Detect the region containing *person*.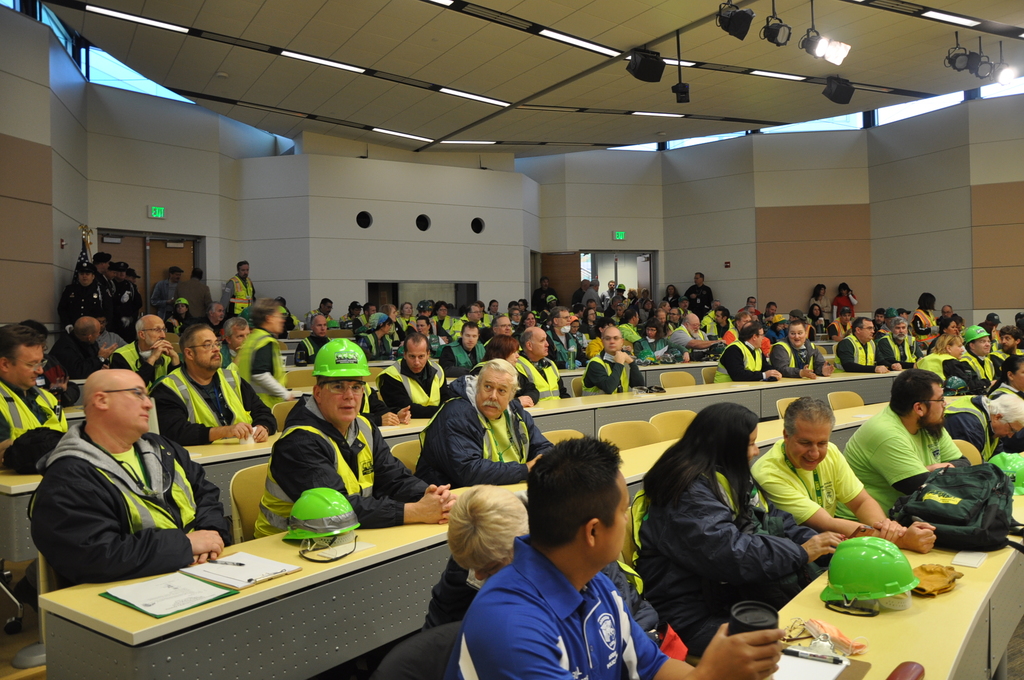
(left=233, top=299, right=294, bottom=407).
